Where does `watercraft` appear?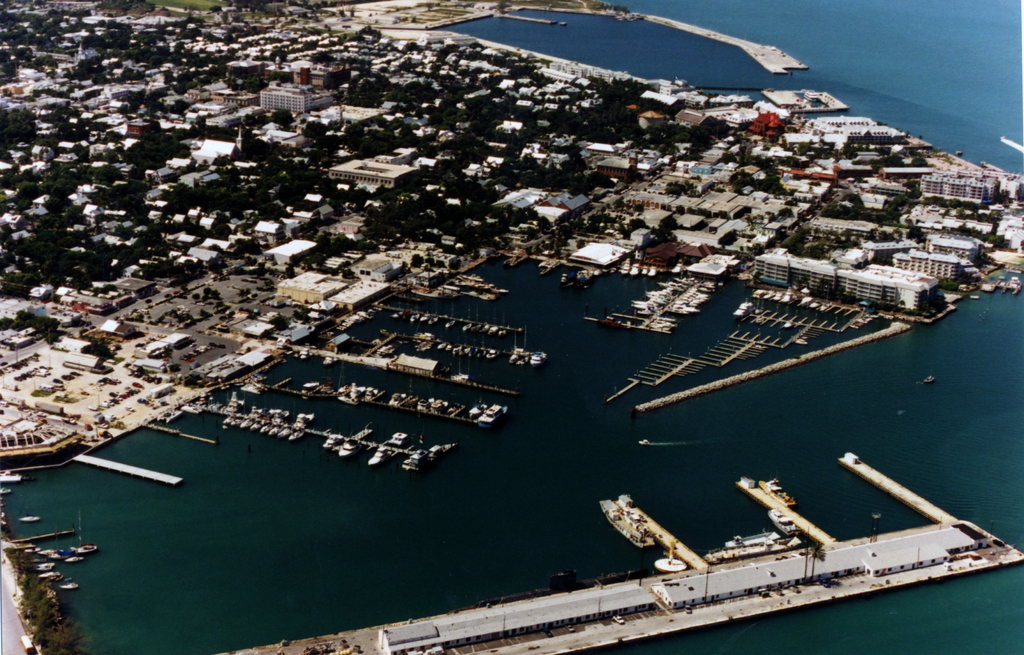
Appears at 247 407 272 427.
